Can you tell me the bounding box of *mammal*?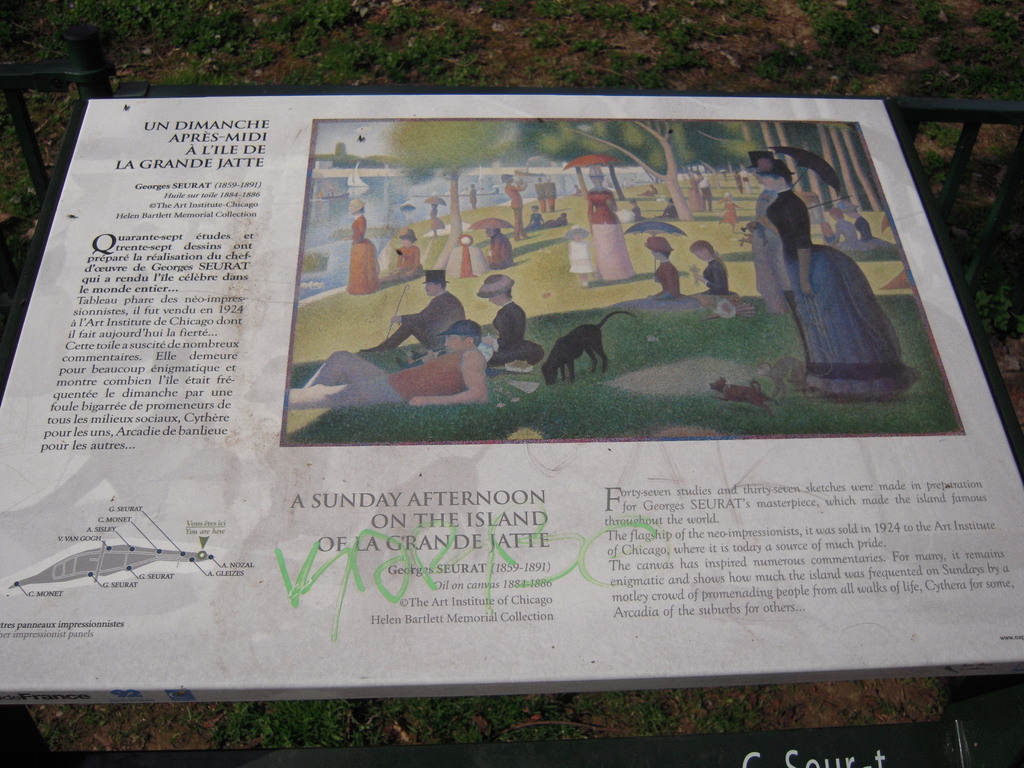
l=656, t=200, r=678, b=220.
